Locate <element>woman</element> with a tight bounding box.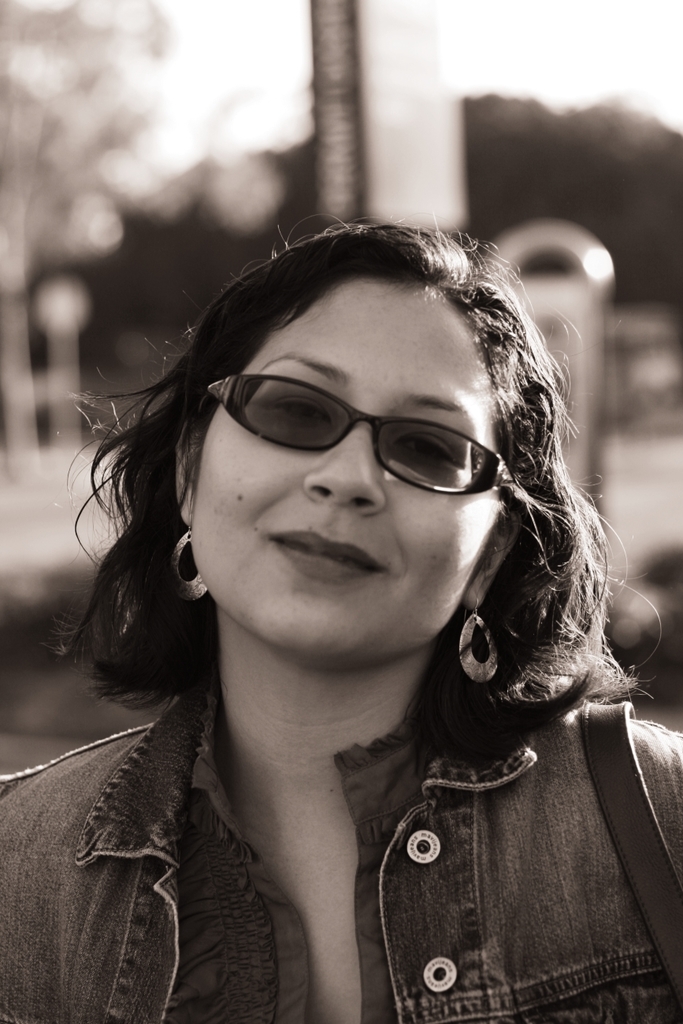
<box>7,195,682,1004</box>.
